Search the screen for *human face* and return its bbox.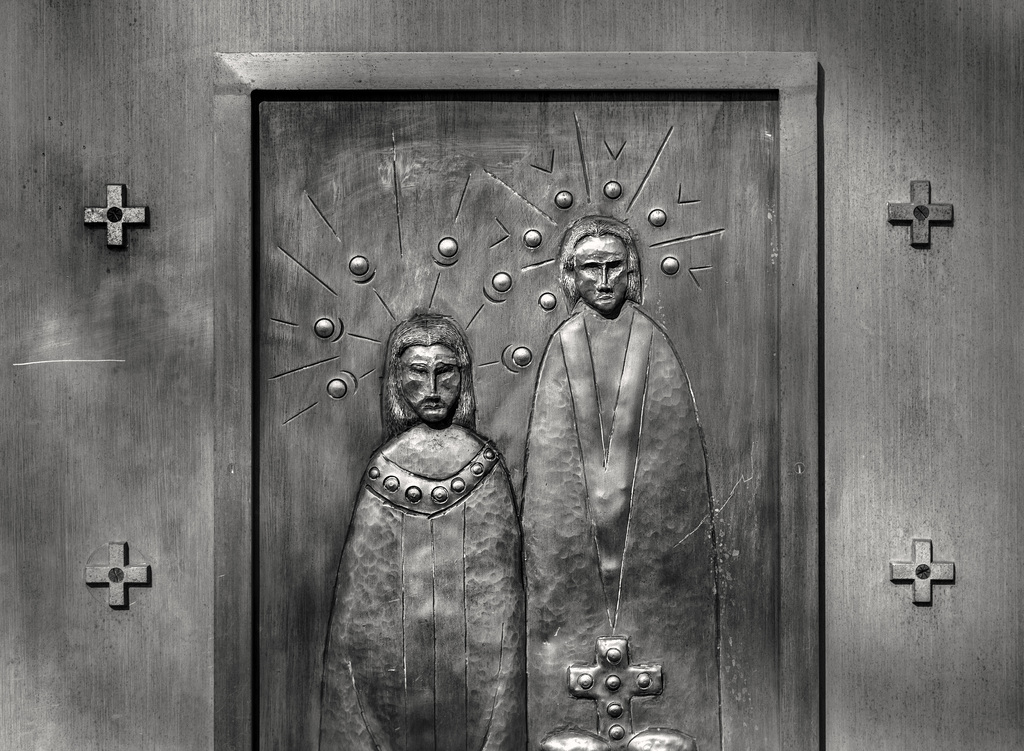
Found: locate(397, 344, 461, 426).
